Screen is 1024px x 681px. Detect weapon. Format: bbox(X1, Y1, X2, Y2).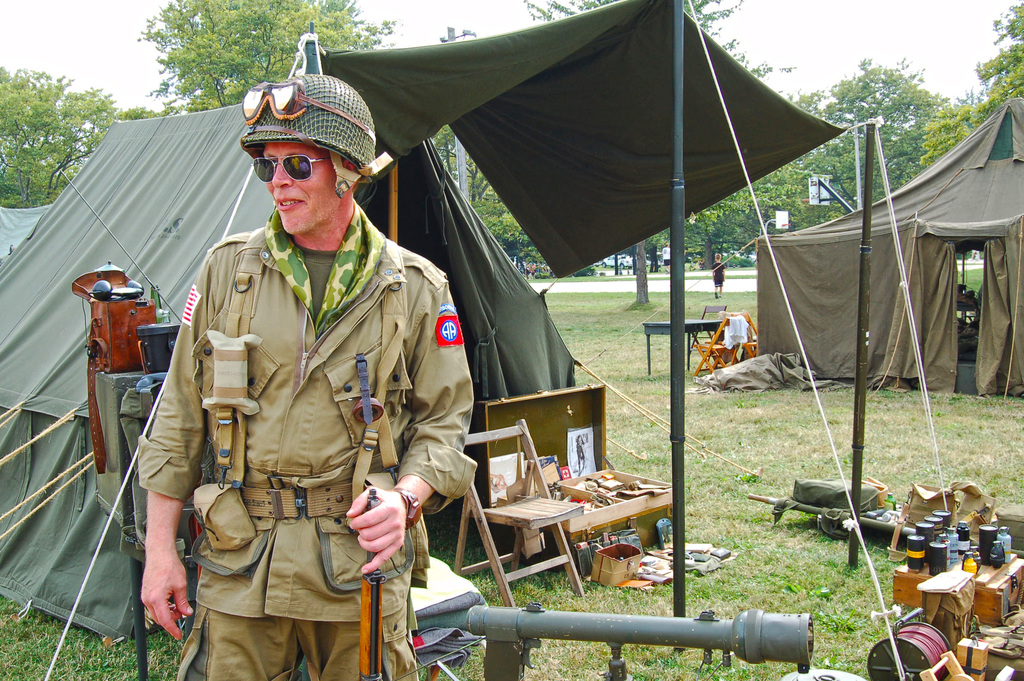
bbox(468, 582, 812, 680).
